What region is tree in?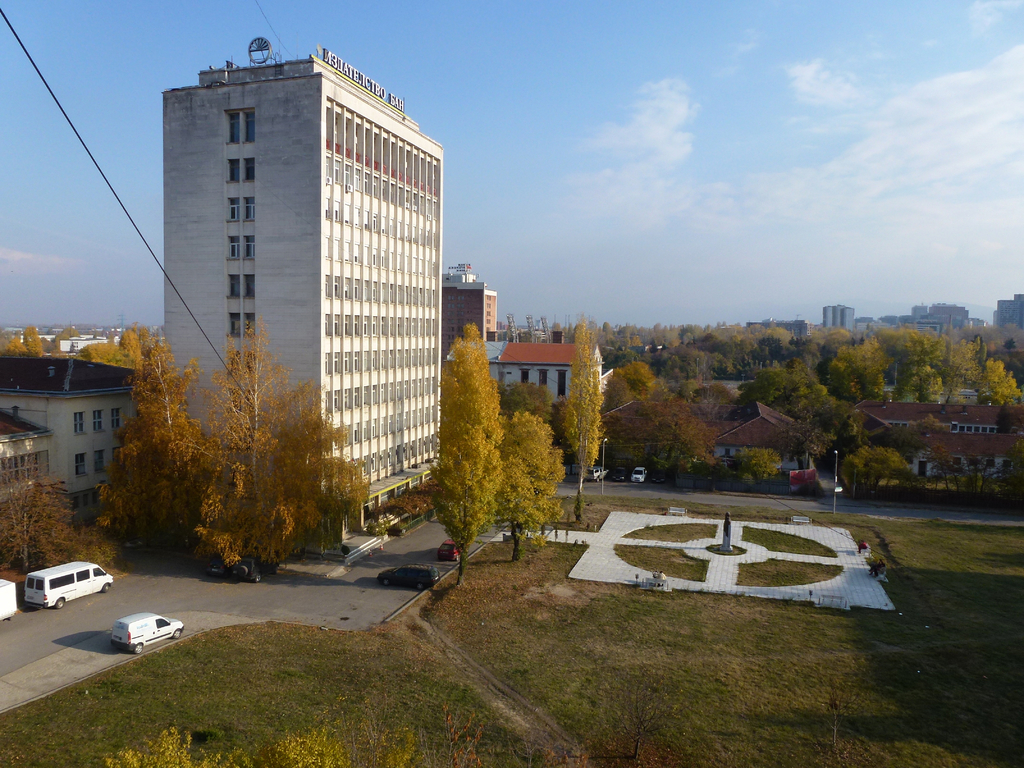
(733, 360, 846, 426).
